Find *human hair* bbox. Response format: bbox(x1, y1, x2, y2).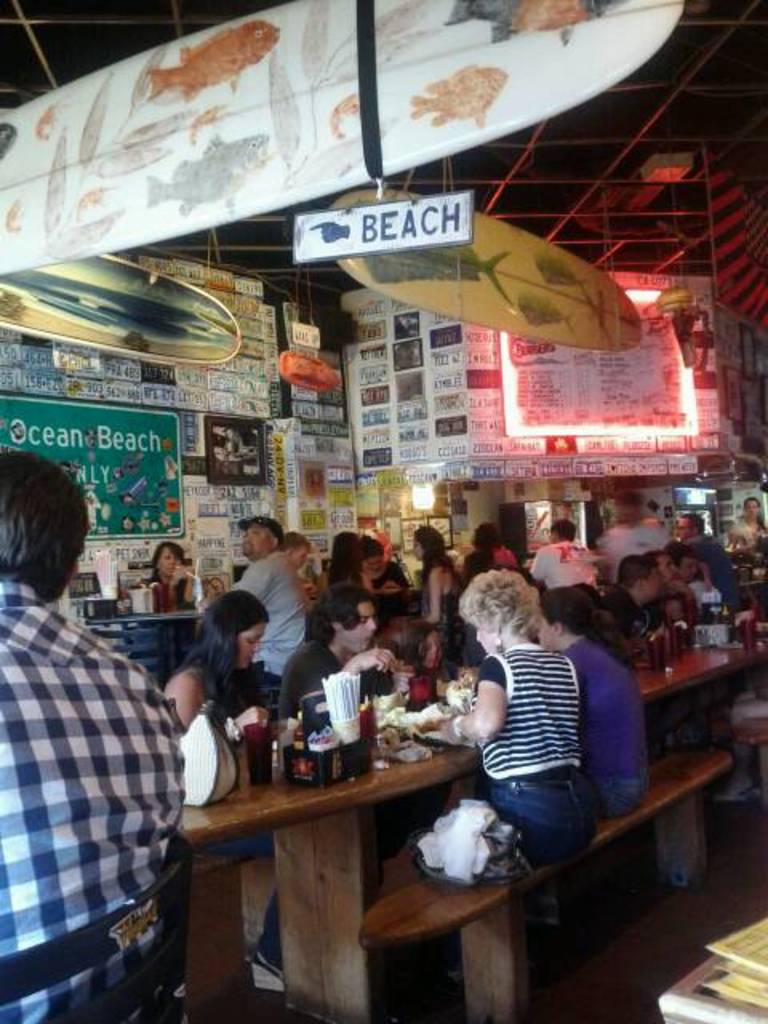
bbox(472, 522, 498, 557).
